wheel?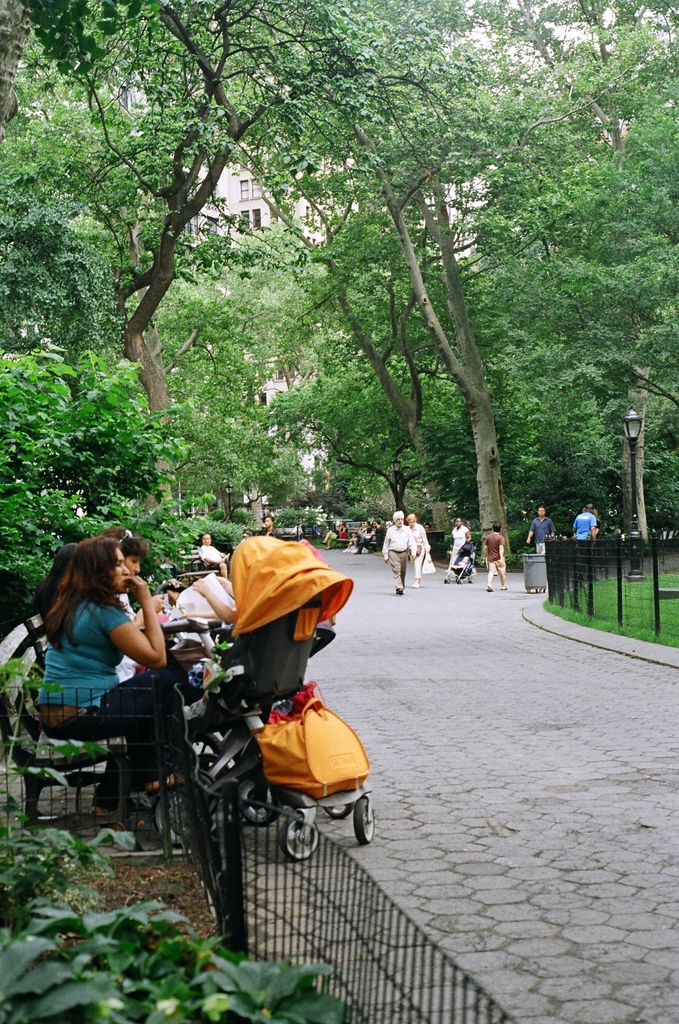
select_region(456, 579, 461, 583)
